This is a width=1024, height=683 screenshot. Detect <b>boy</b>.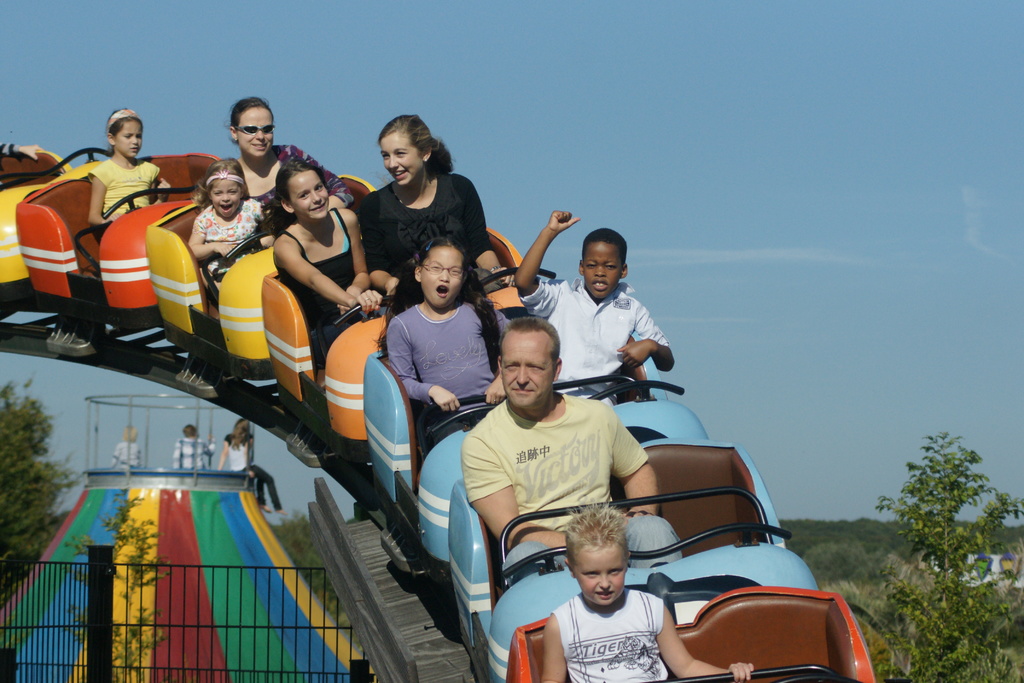
(543, 496, 755, 682).
